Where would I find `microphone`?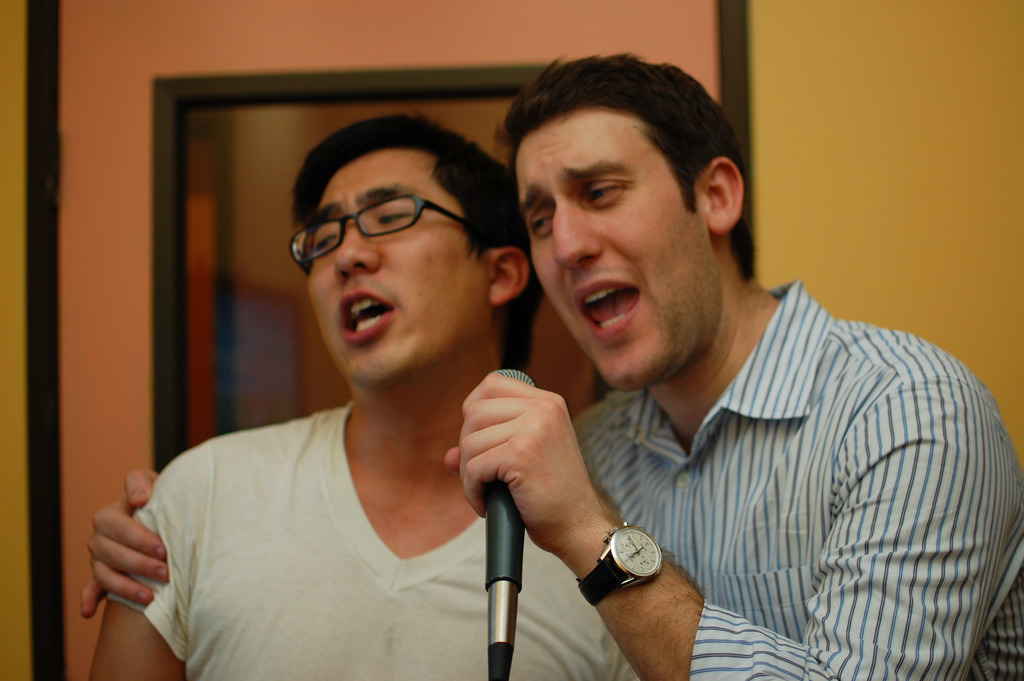
At {"left": 479, "top": 367, "right": 536, "bottom": 680}.
